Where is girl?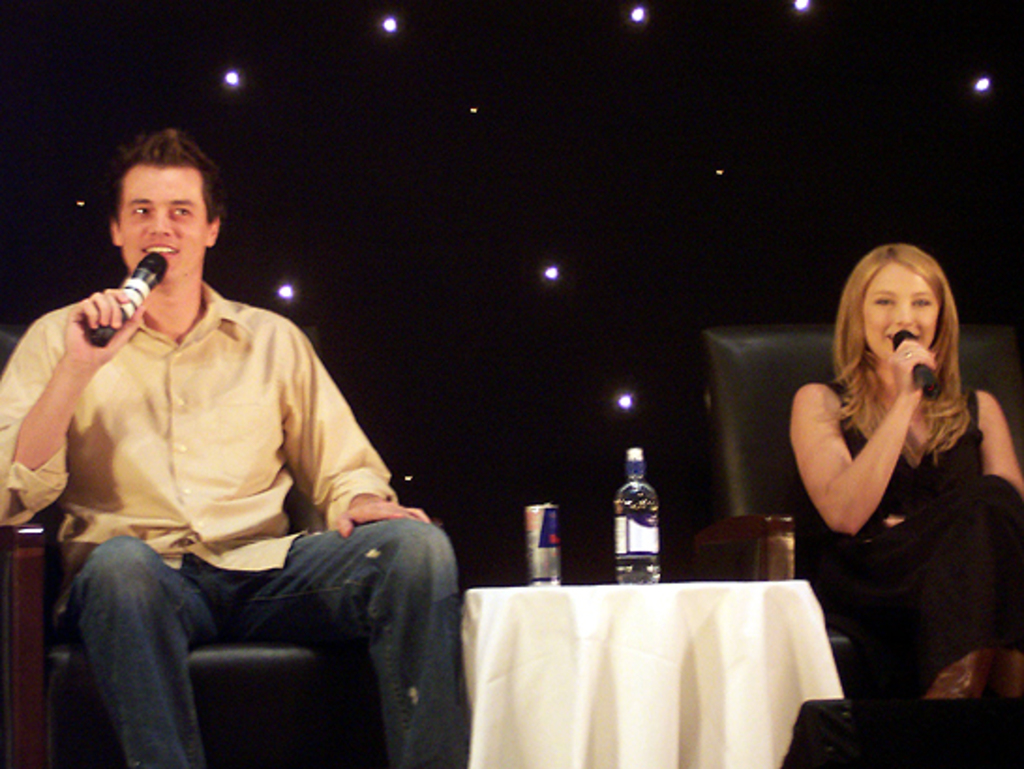
x1=788 y1=236 x2=1022 y2=767.
